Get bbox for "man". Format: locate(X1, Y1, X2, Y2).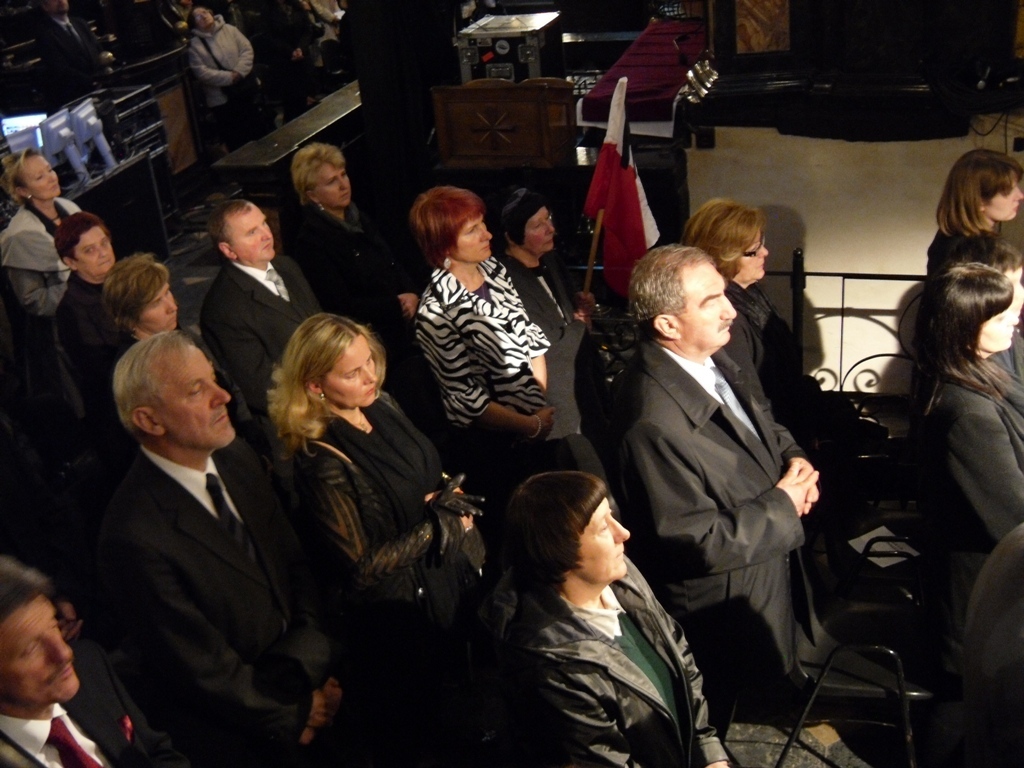
locate(196, 199, 323, 447).
